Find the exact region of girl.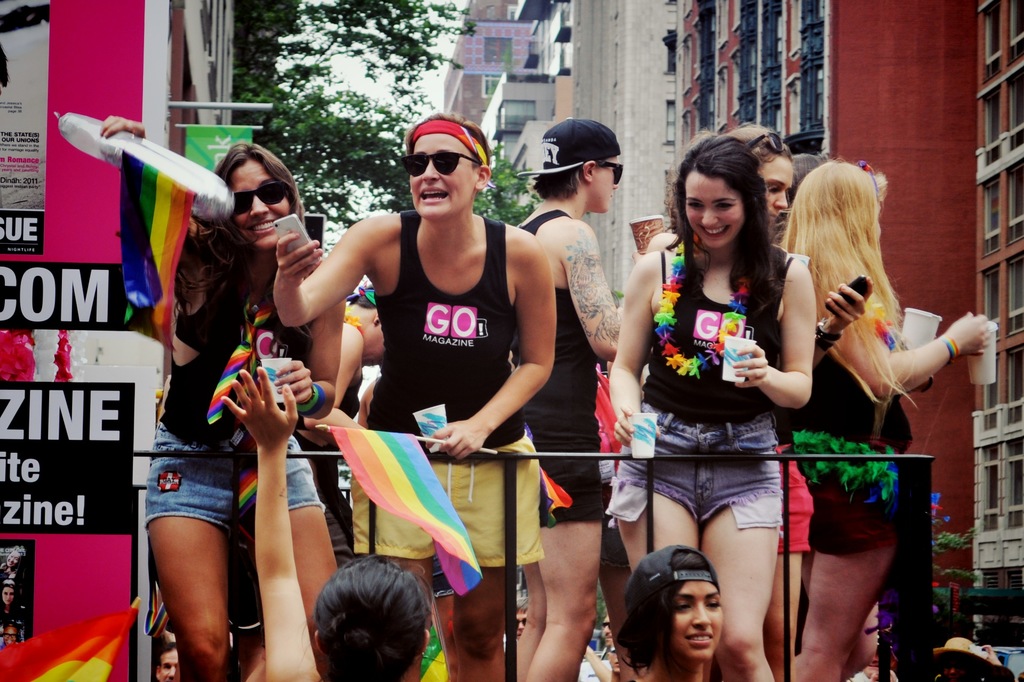
Exact region: crop(263, 110, 546, 681).
